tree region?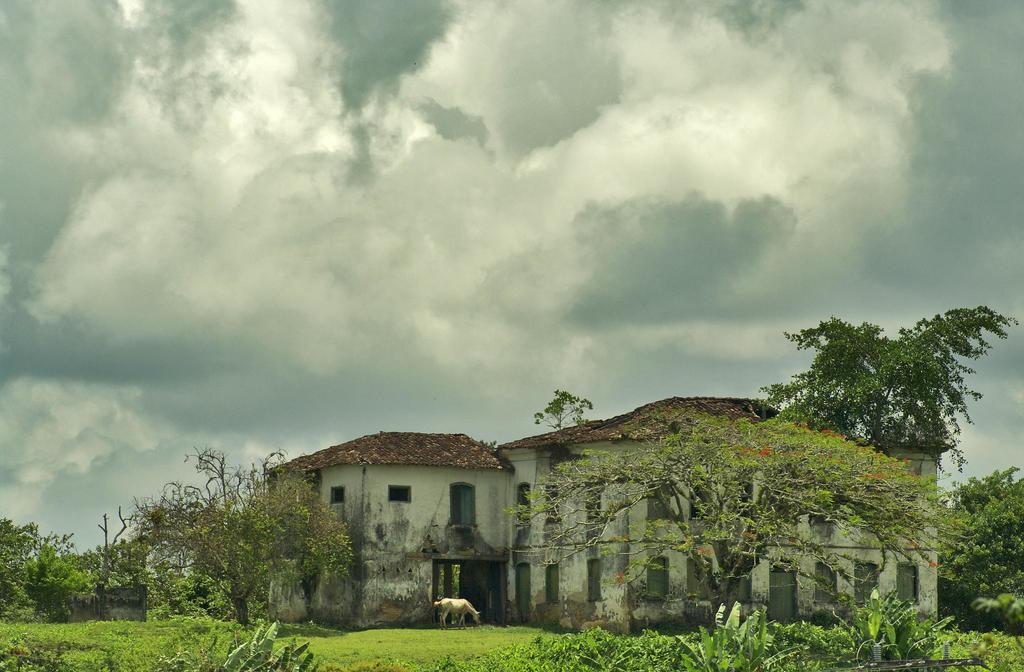
492,416,939,622
